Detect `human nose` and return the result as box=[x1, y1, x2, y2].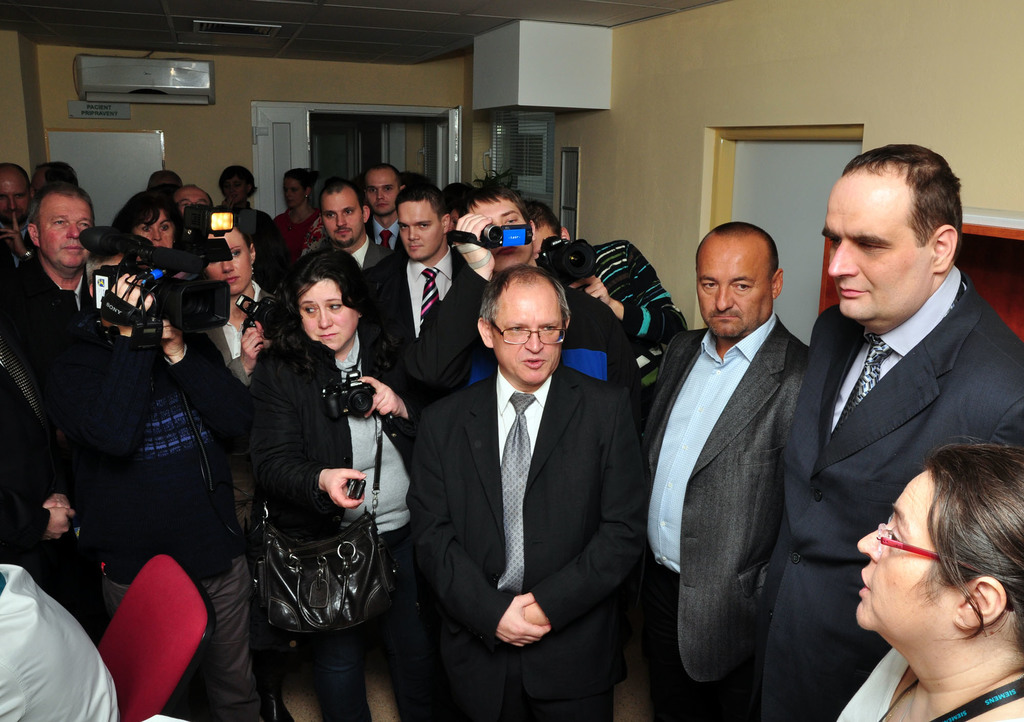
box=[317, 310, 334, 330].
